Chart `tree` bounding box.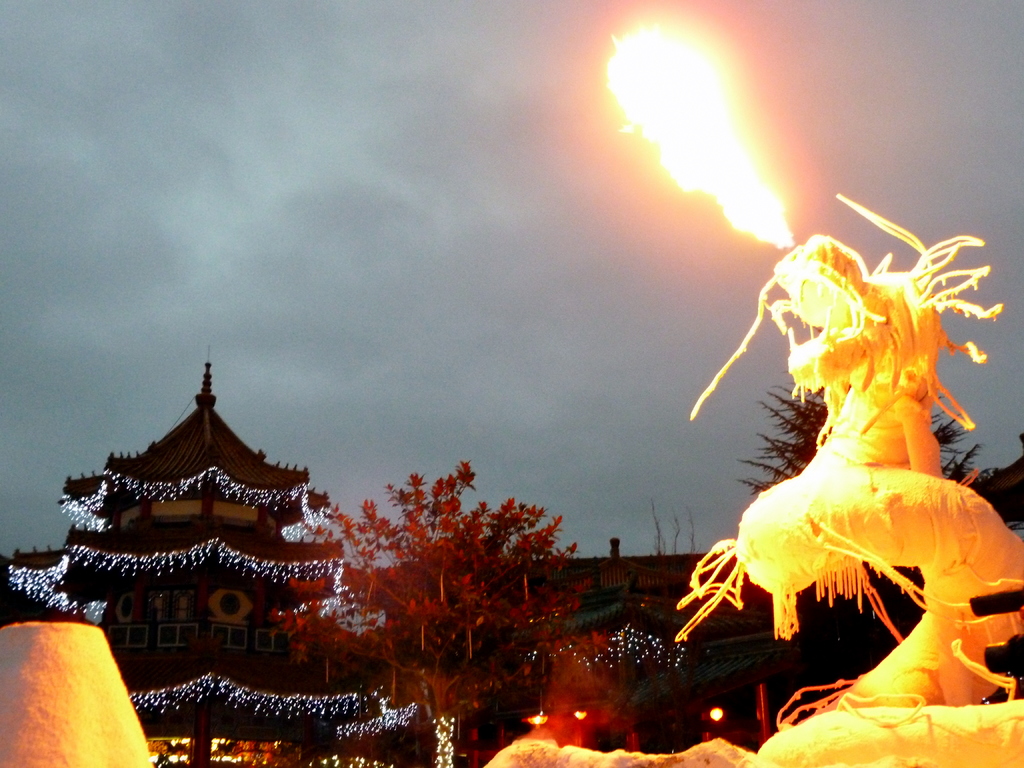
Charted: bbox(269, 466, 588, 767).
